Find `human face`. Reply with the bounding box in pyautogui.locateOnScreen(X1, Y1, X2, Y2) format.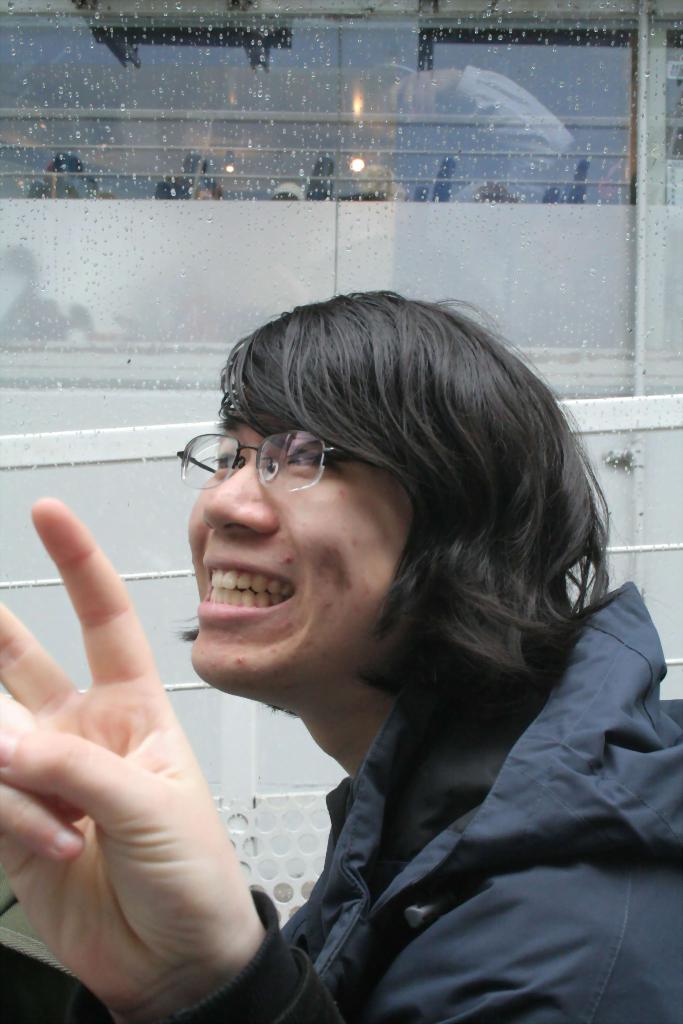
pyautogui.locateOnScreen(184, 413, 365, 689).
